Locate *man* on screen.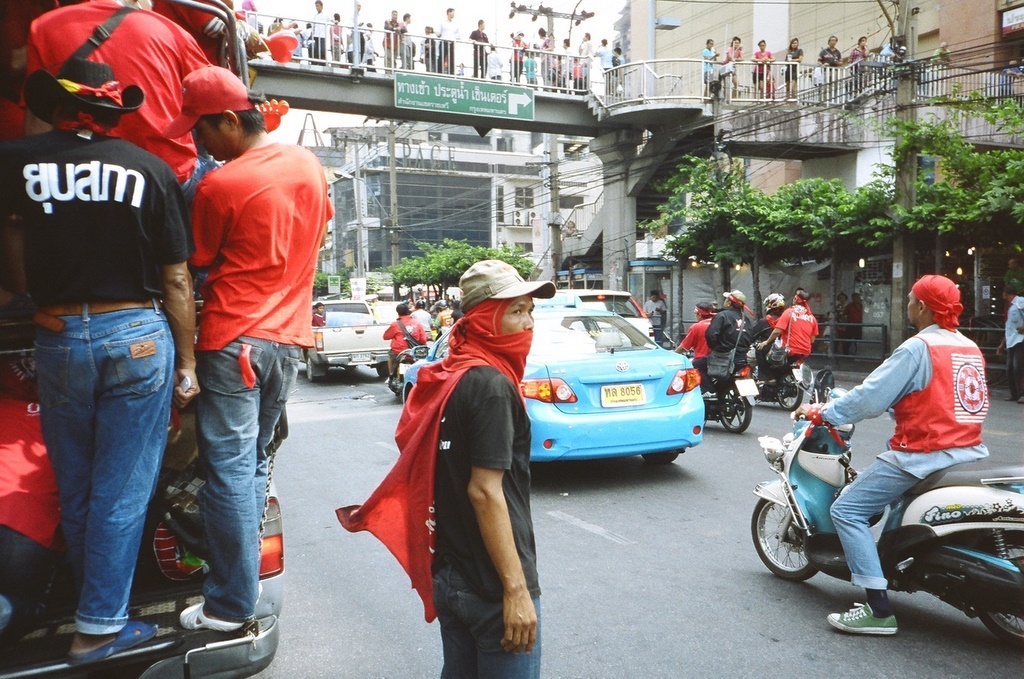
On screen at [left=380, top=298, right=432, bottom=371].
